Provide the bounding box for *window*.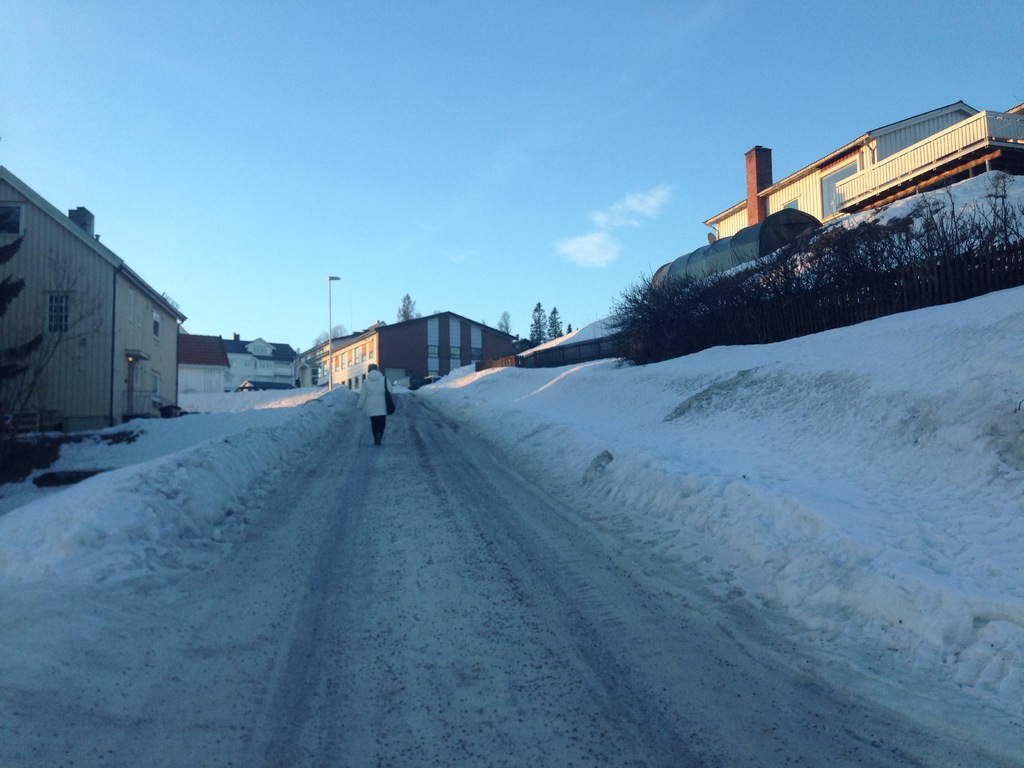
crop(1, 202, 26, 237).
